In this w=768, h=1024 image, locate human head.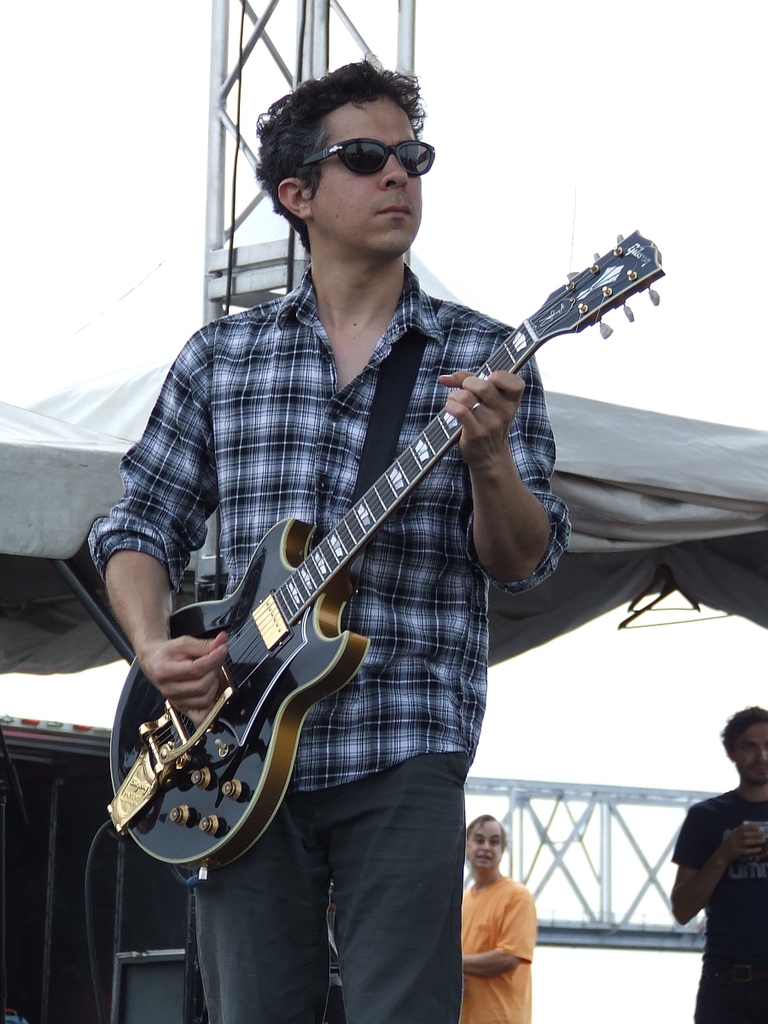
Bounding box: crop(254, 53, 423, 258).
